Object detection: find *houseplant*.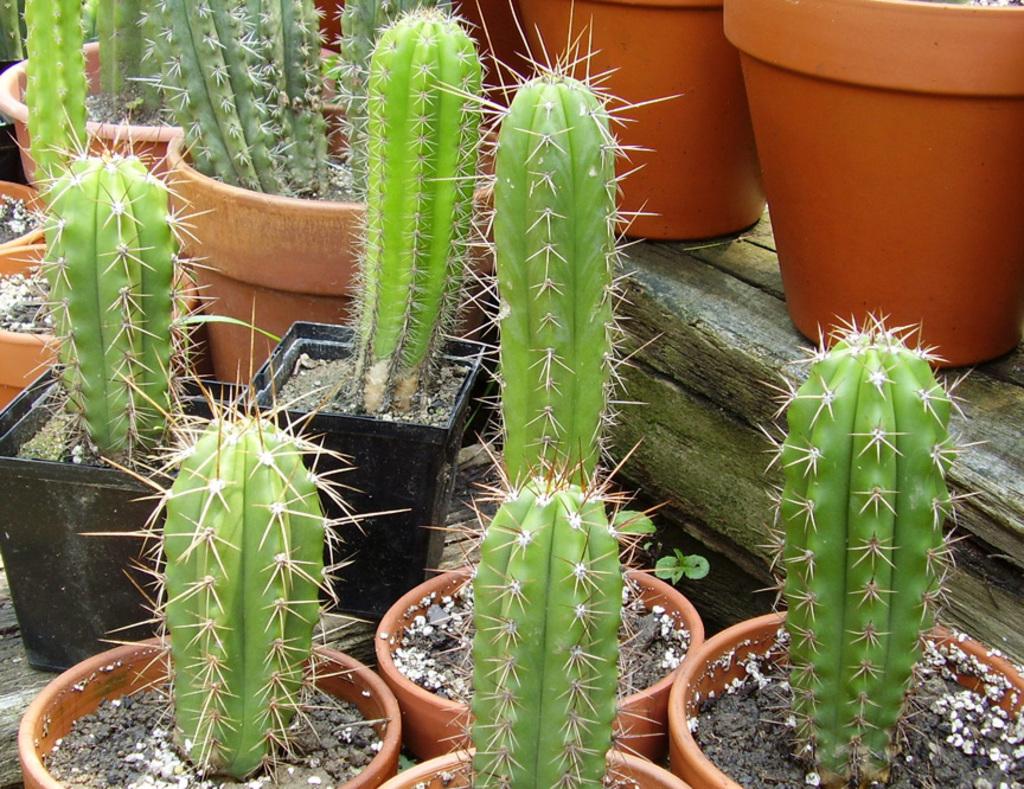
bbox(159, 2, 377, 396).
